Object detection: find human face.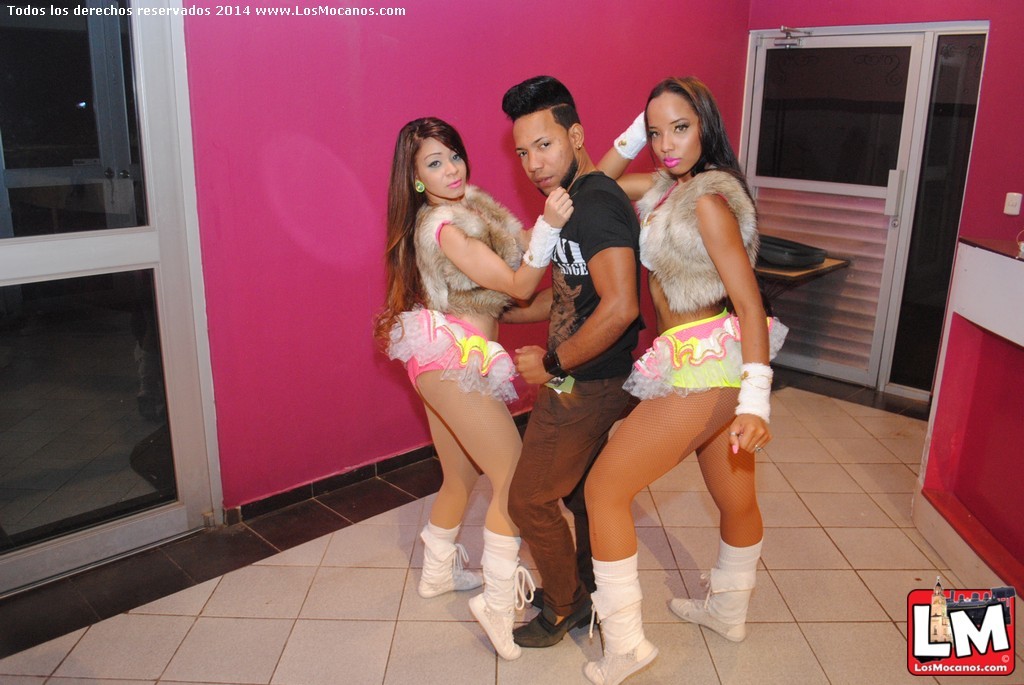
box=[648, 93, 703, 175].
